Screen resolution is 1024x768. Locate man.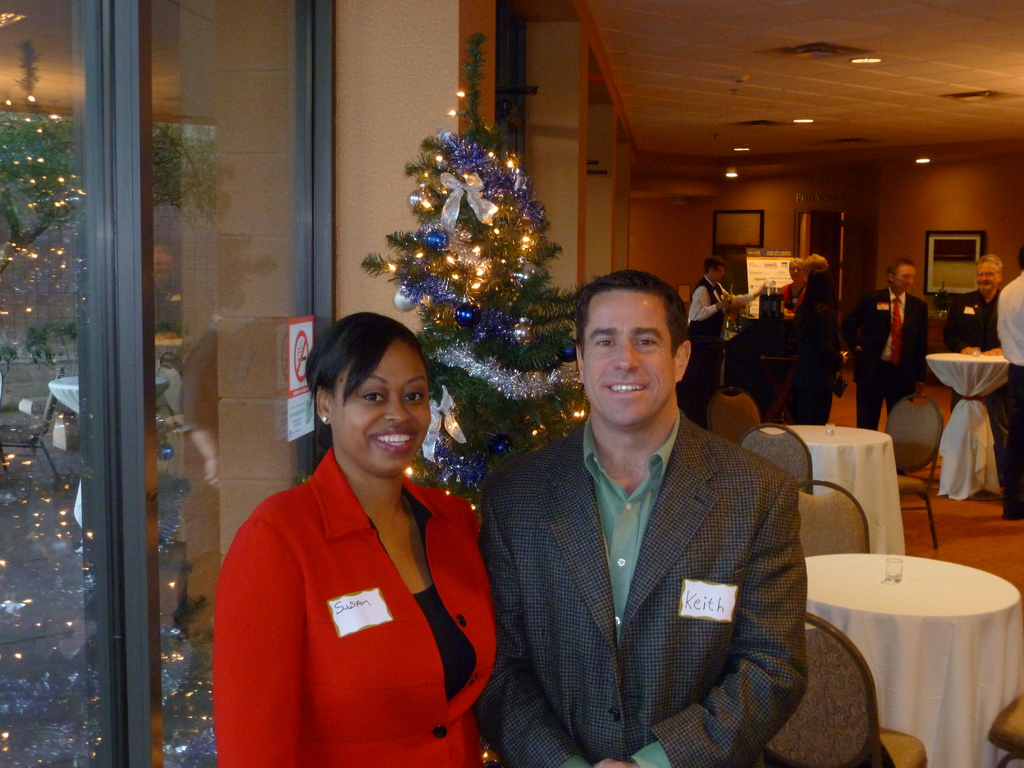
crop(996, 249, 1023, 518).
